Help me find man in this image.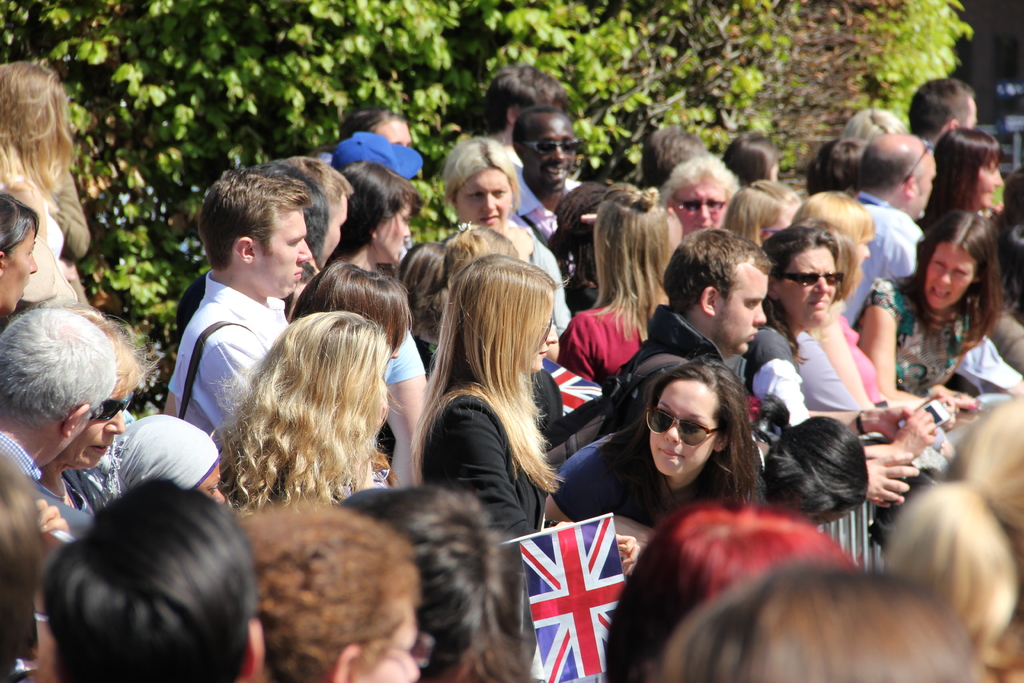
Found it: bbox(175, 172, 310, 456).
